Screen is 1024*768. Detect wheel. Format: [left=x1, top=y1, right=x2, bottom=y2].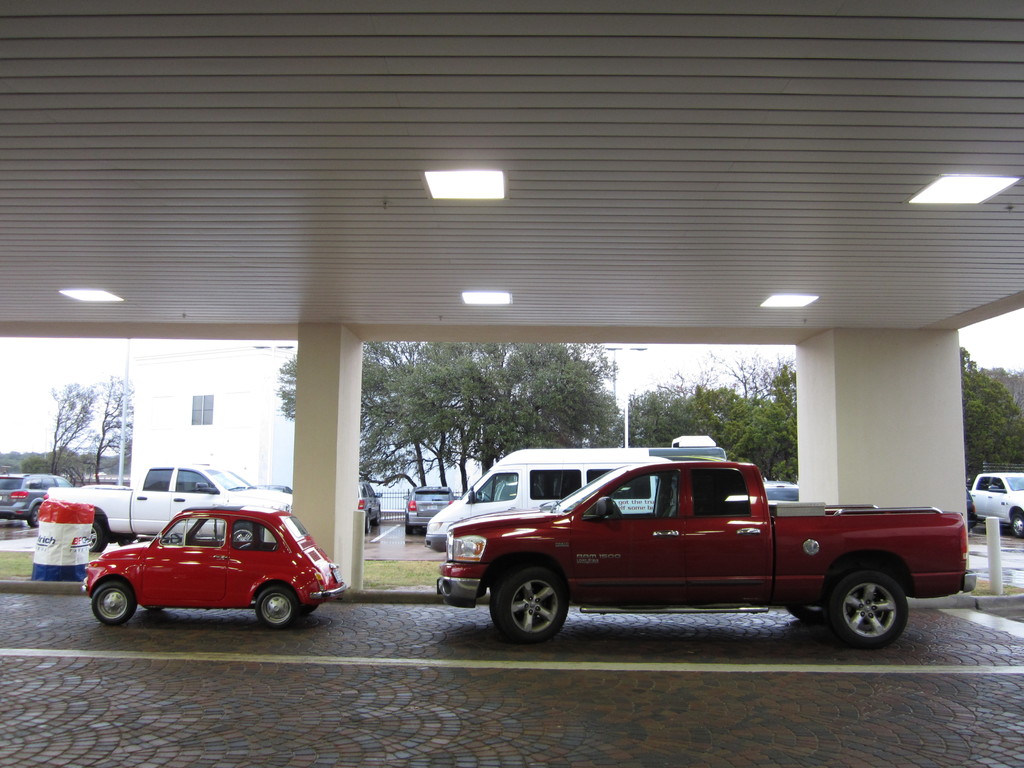
[left=493, top=562, right=567, bottom=645].
